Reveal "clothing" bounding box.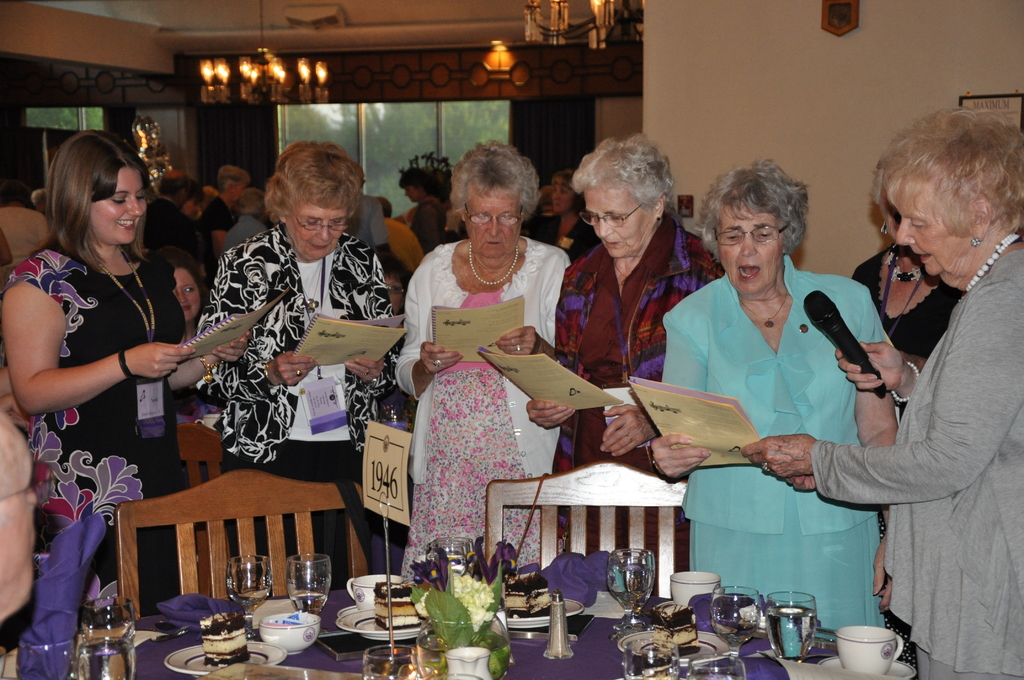
Revealed: region(543, 209, 726, 579).
